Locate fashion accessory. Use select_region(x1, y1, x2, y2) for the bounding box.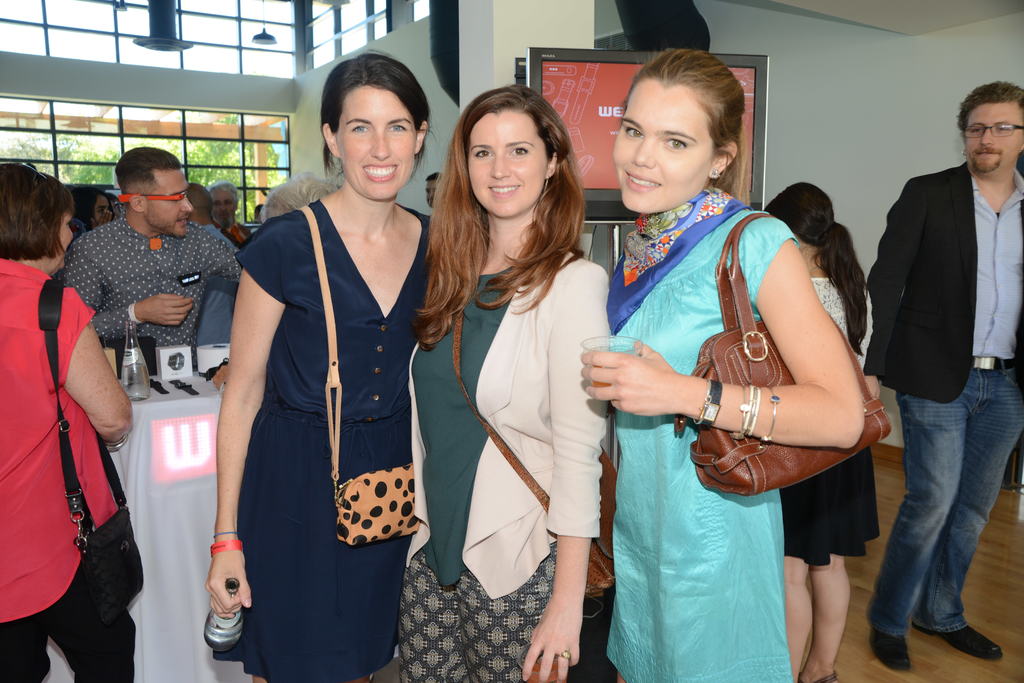
select_region(128, 303, 143, 326).
